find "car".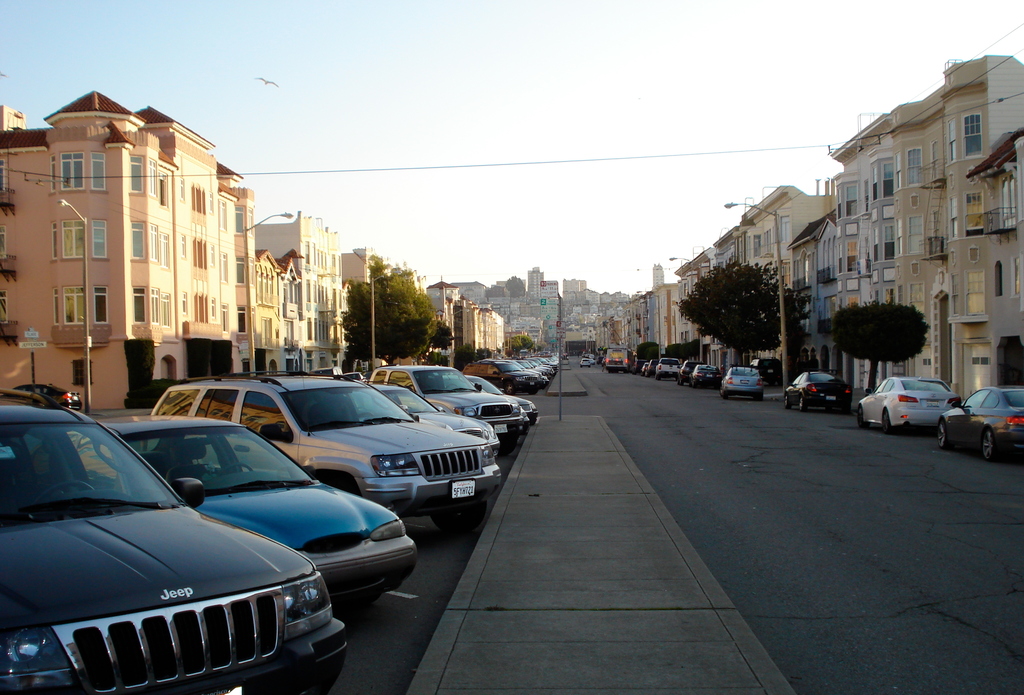
{"x1": 467, "y1": 377, "x2": 536, "y2": 428}.
